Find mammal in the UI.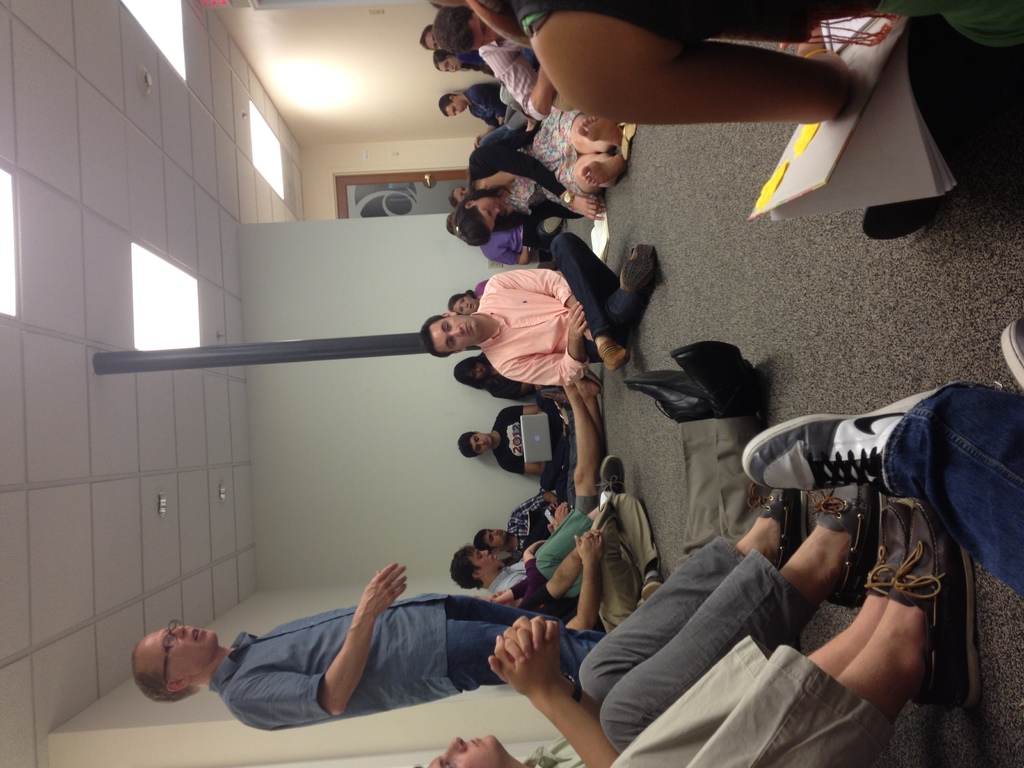
UI element at l=436, t=0, r=1023, b=241.
